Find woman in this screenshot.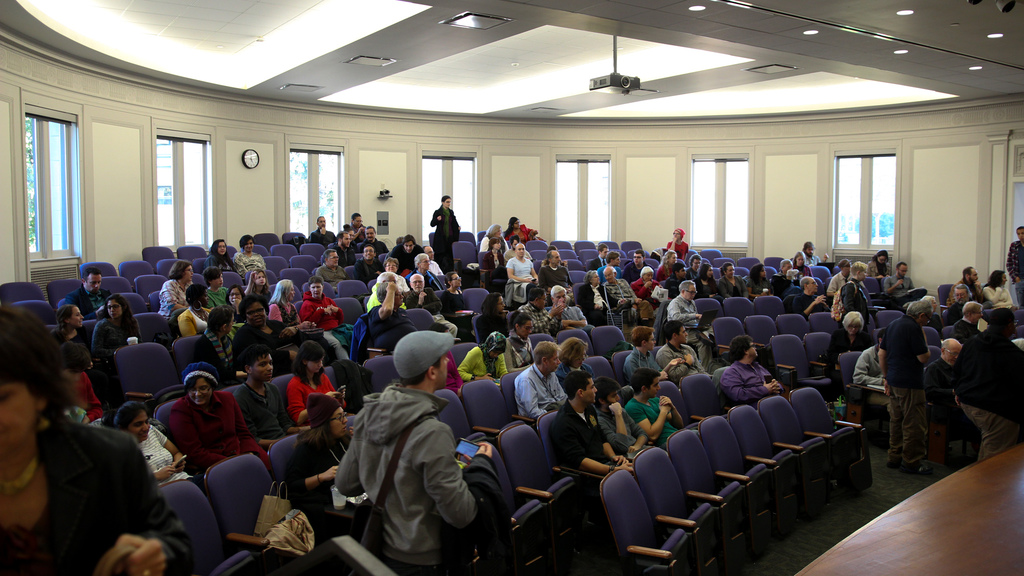
The bounding box for woman is bbox=[749, 262, 771, 298].
